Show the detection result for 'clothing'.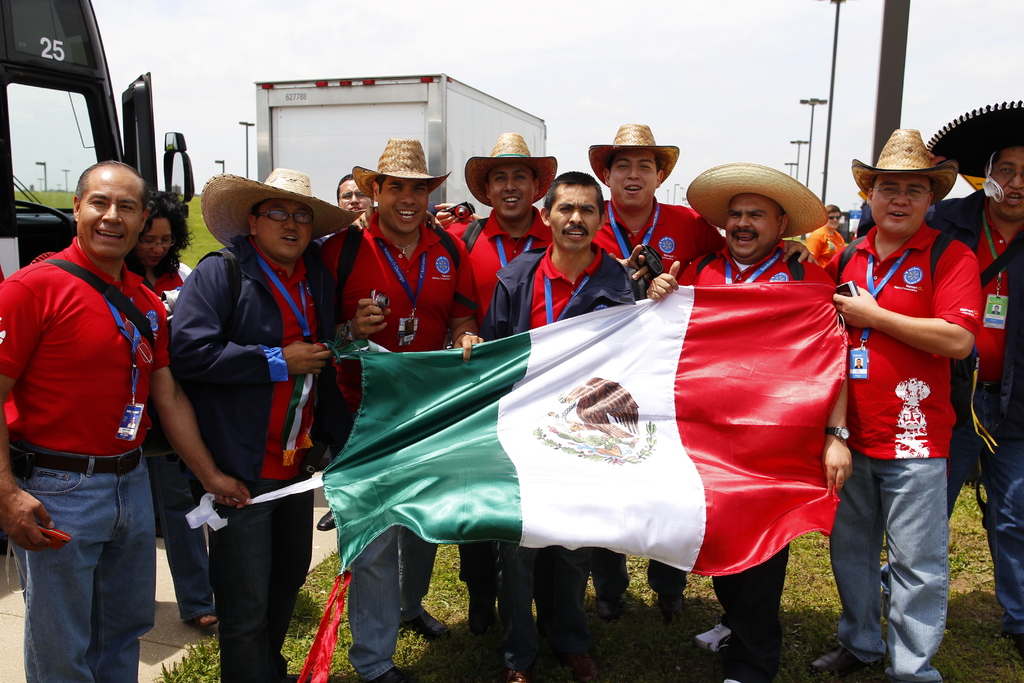
{"left": 715, "top": 540, "right": 783, "bottom": 675}.
